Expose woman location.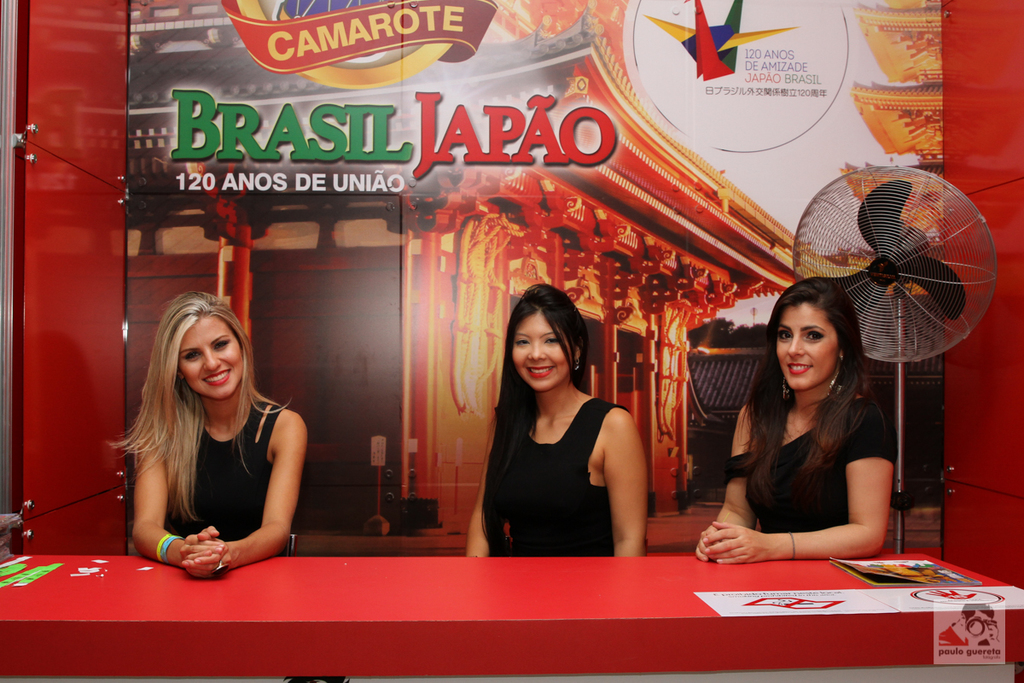
Exposed at (x1=690, y1=277, x2=901, y2=558).
